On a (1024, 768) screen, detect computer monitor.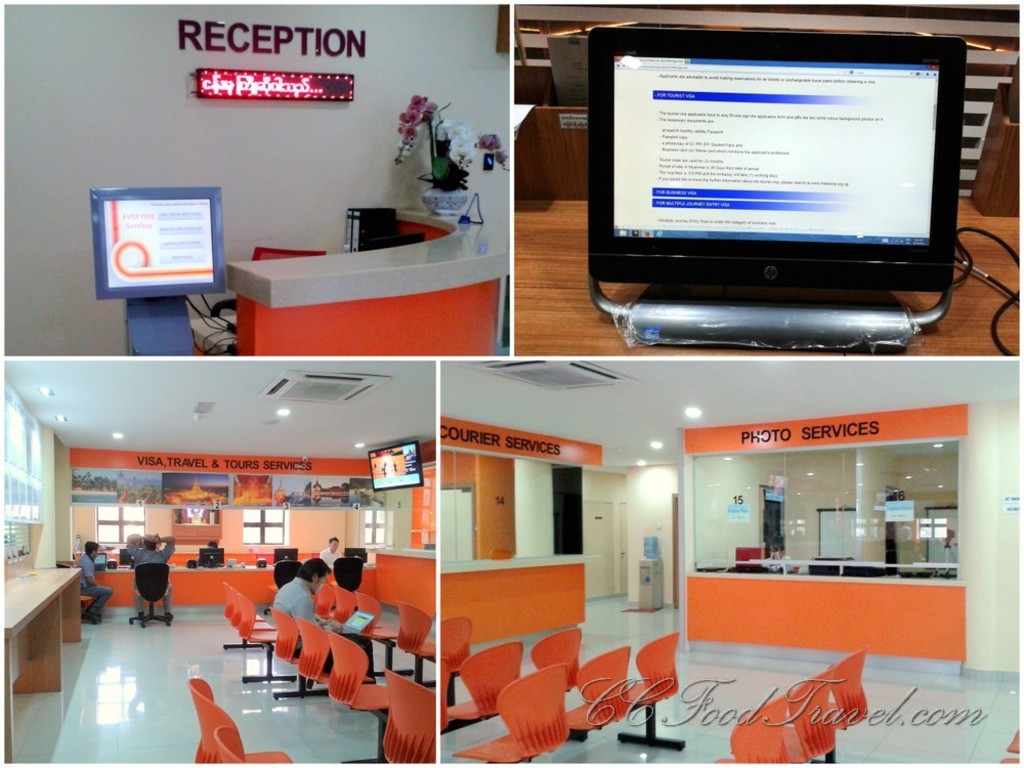
198 545 224 564.
